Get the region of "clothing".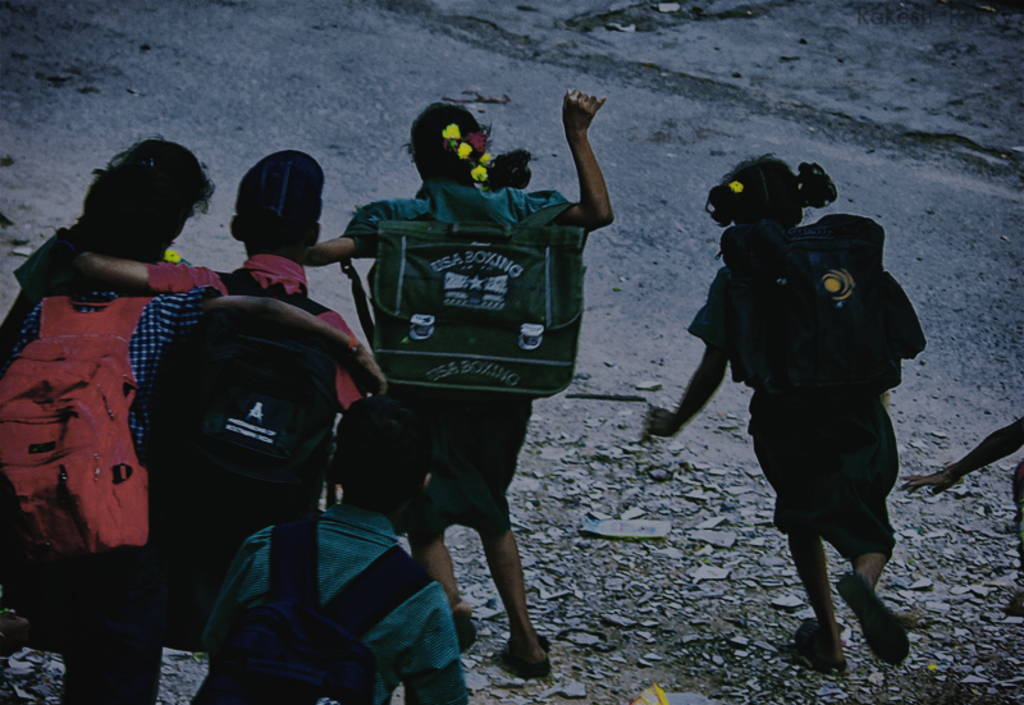
select_region(691, 266, 901, 562).
